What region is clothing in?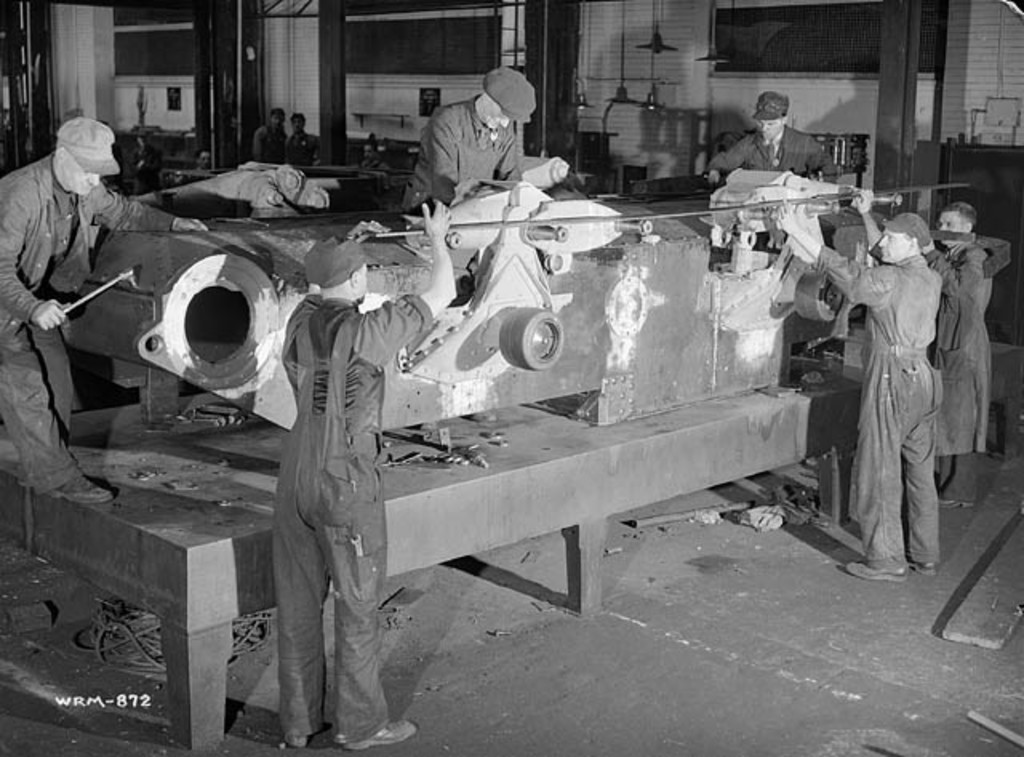
Rect(800, 235, 946, 573).
